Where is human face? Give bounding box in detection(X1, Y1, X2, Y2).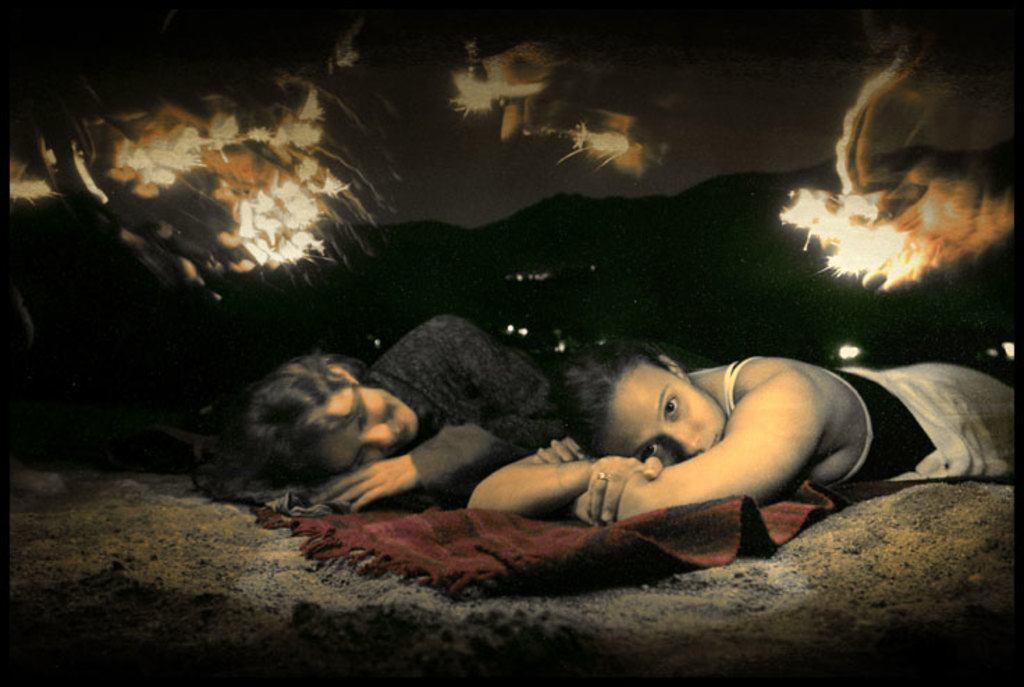
detection(314, 380, 417, 478).
